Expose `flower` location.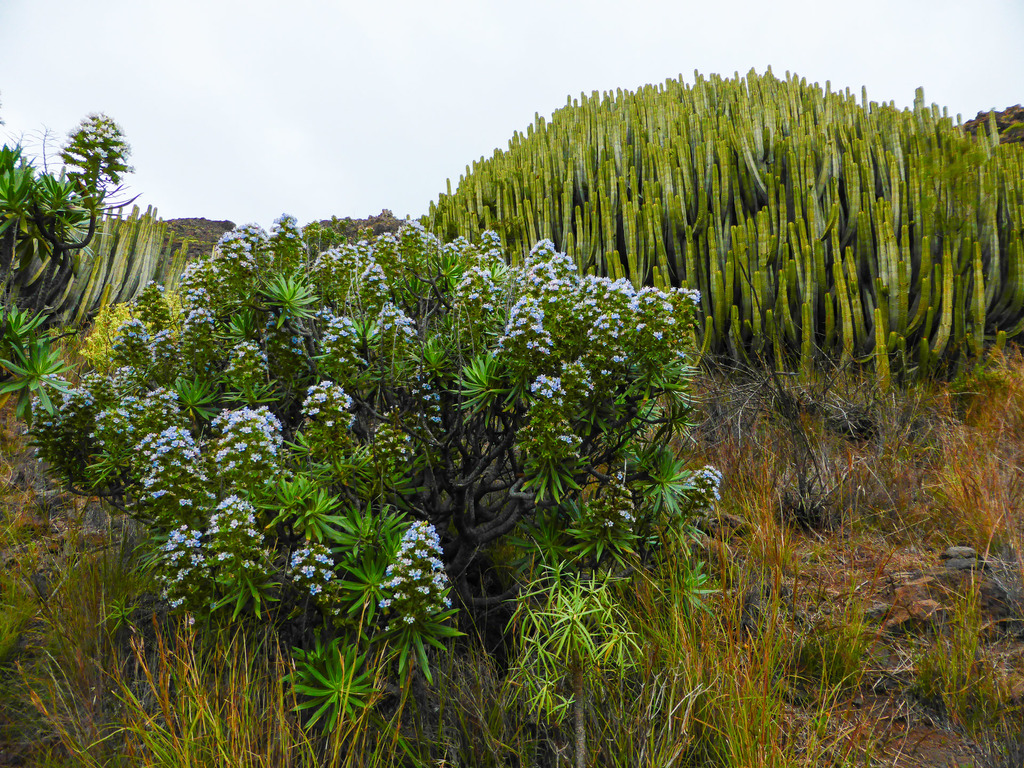
Exposed at (530,371,564,410).
